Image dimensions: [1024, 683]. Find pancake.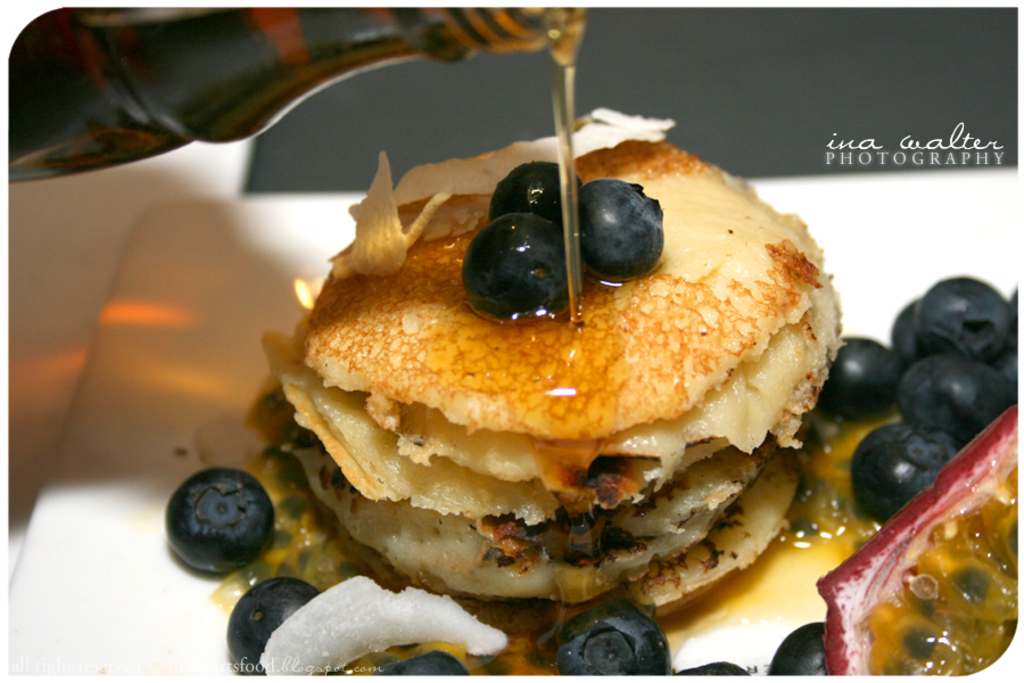
l=269, t=142, r=836, b=626.
